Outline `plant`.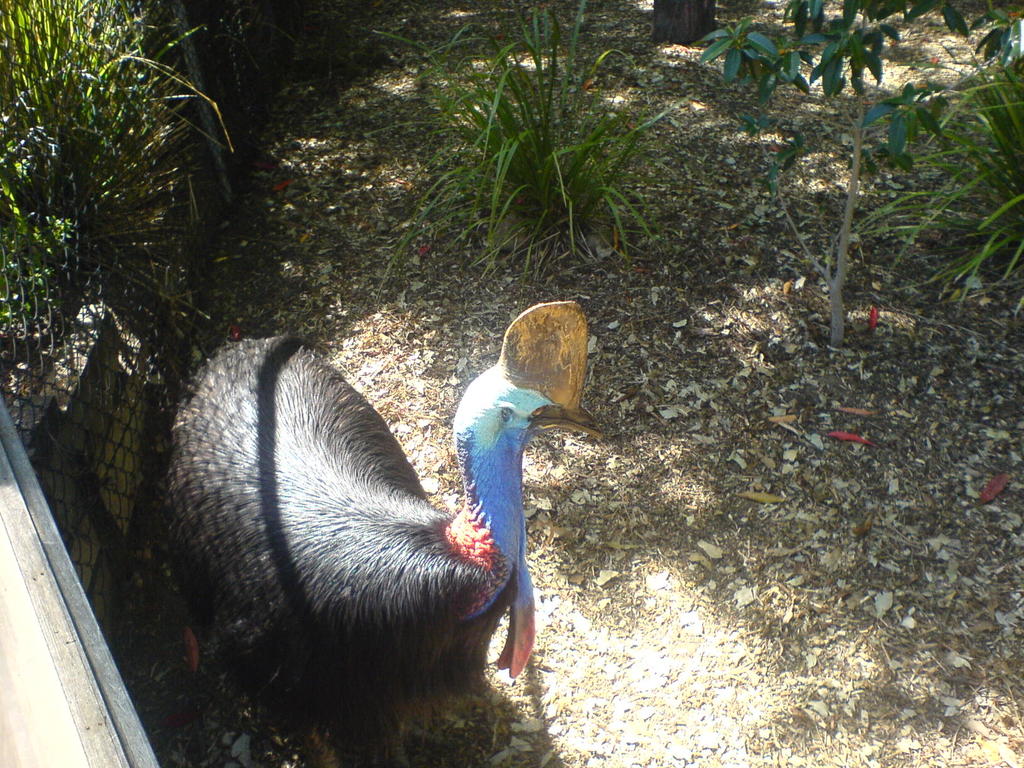
Outline: (716,0,965,332).
